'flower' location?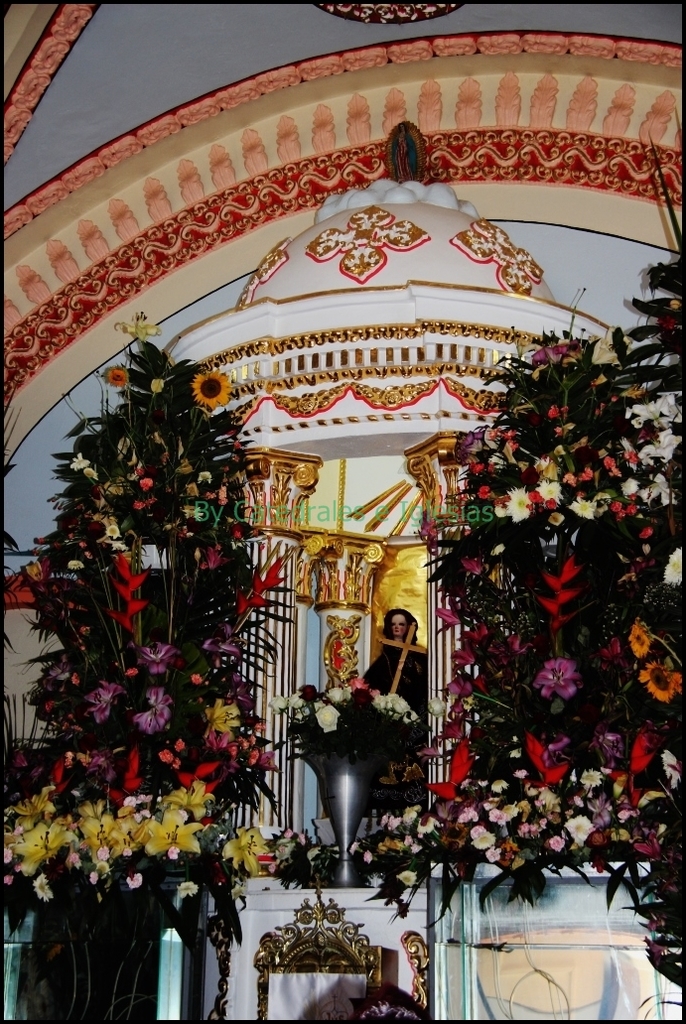
box(464, 557, 486, 584)
